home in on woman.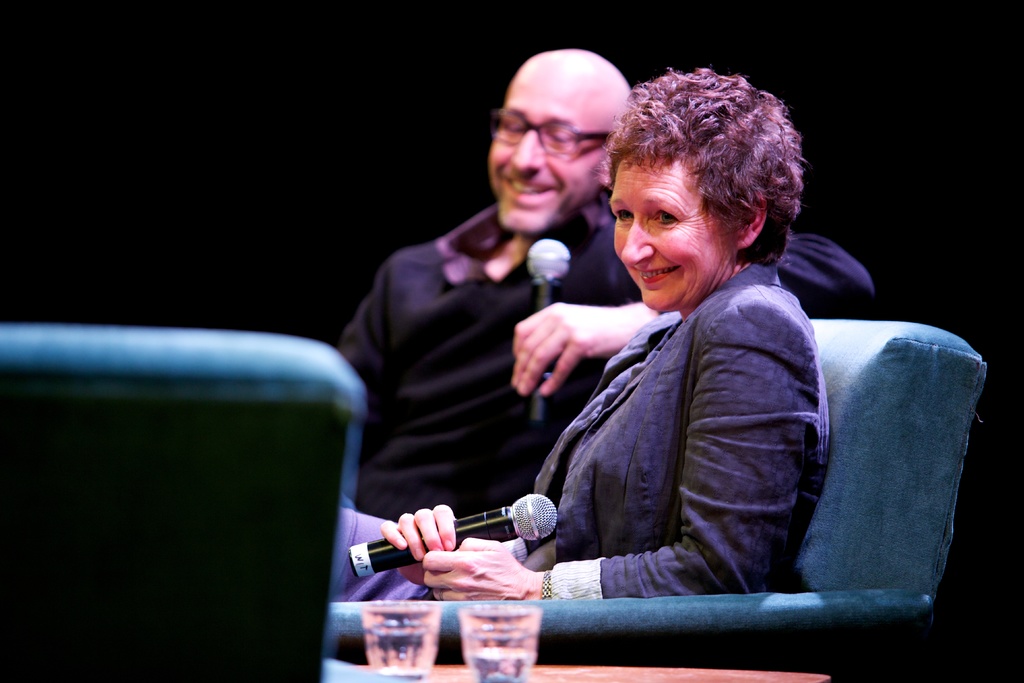
Homed in at bbox=(330, 74, 828, 609).
